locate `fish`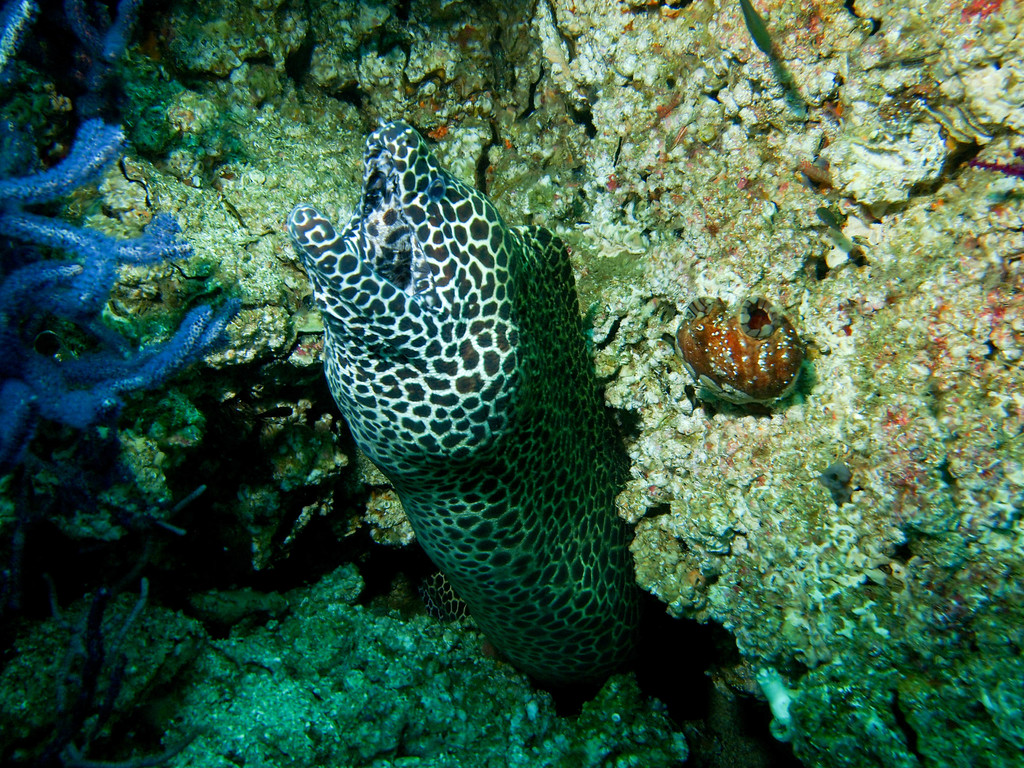
locate(302, 120, 639, 713)
